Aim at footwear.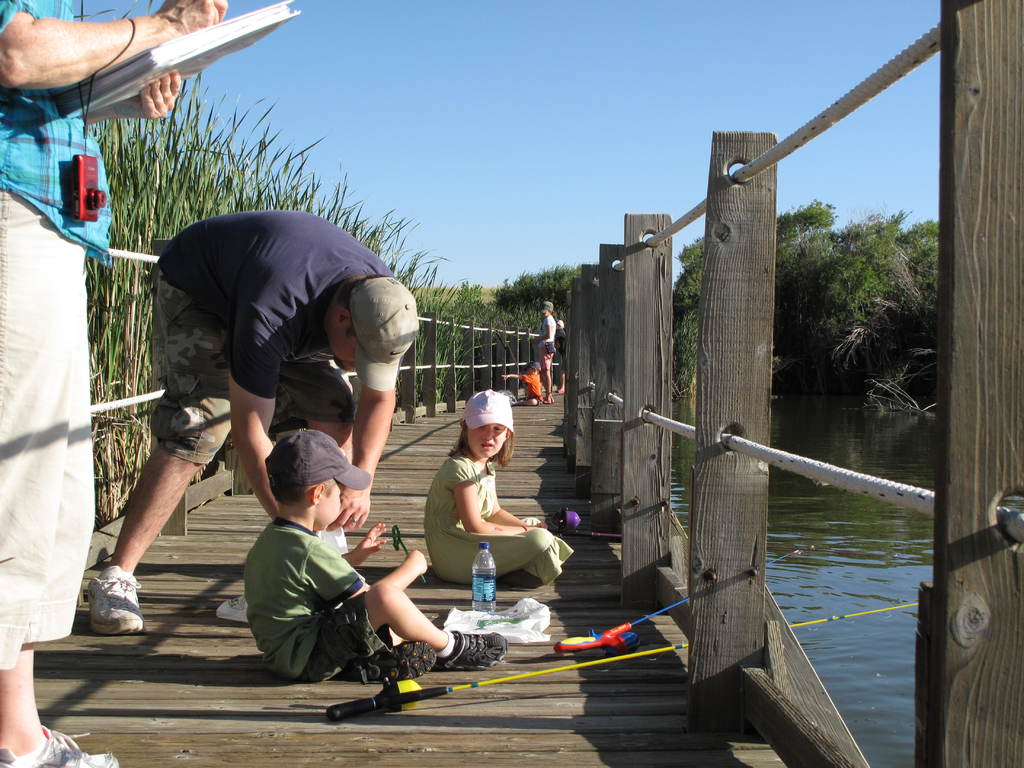
Aimed at detection(500, 570, 542, 588).
